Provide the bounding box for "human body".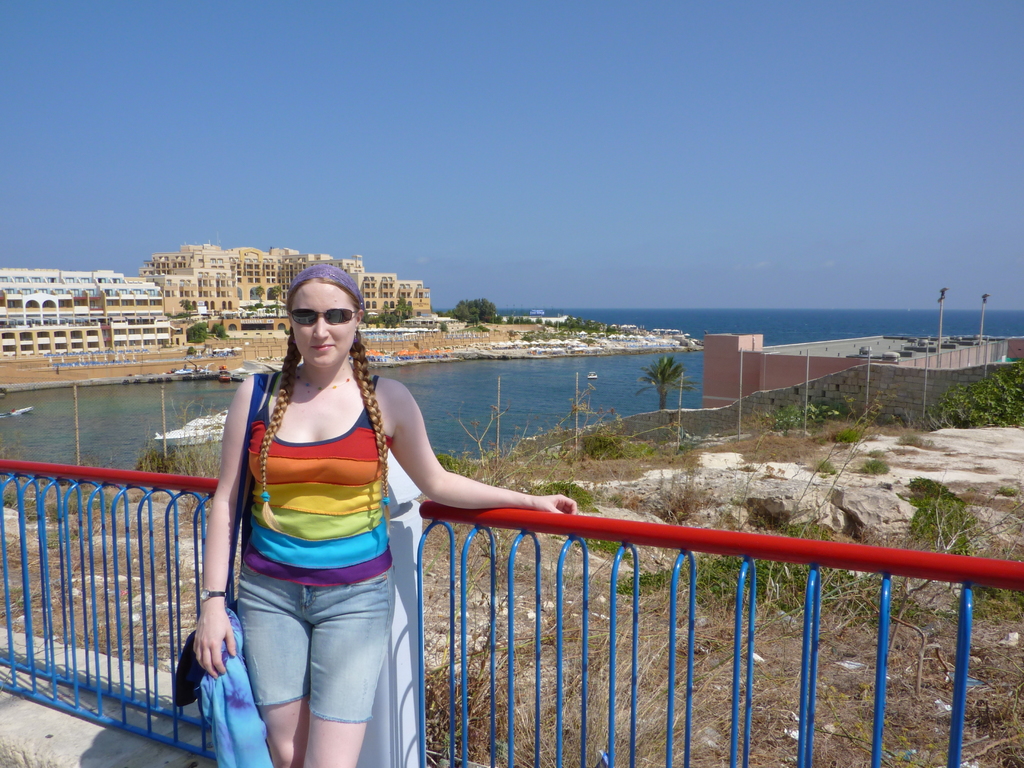
box(180, 239, 451, 767).
